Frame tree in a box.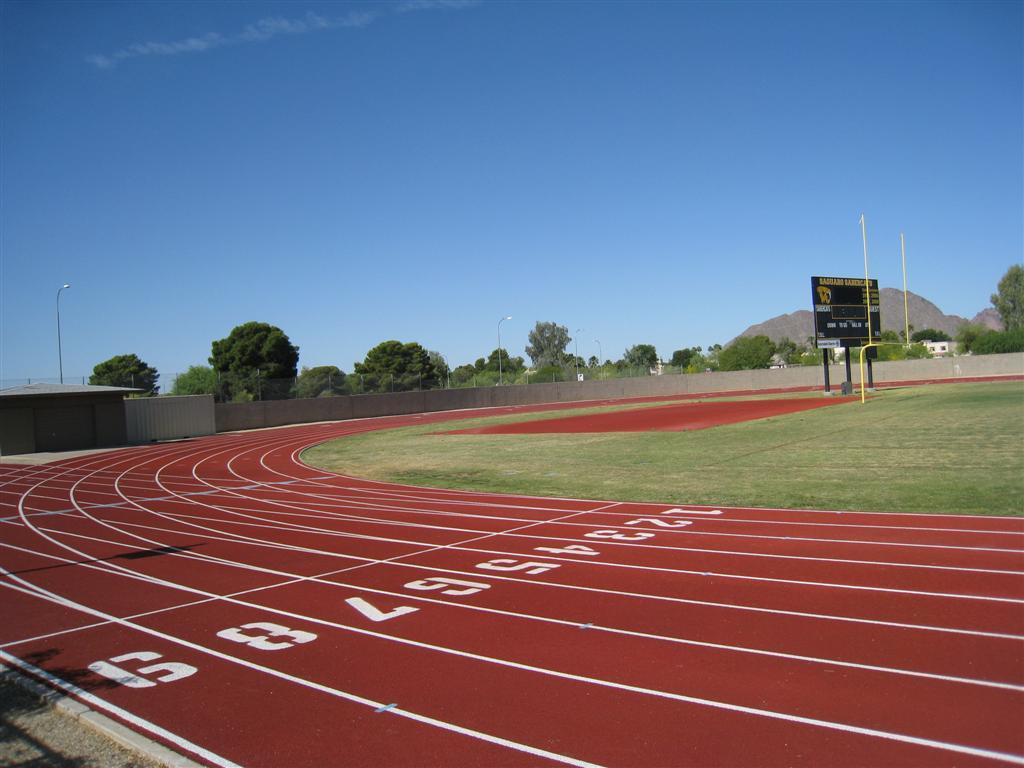
989/261/1023/351.
